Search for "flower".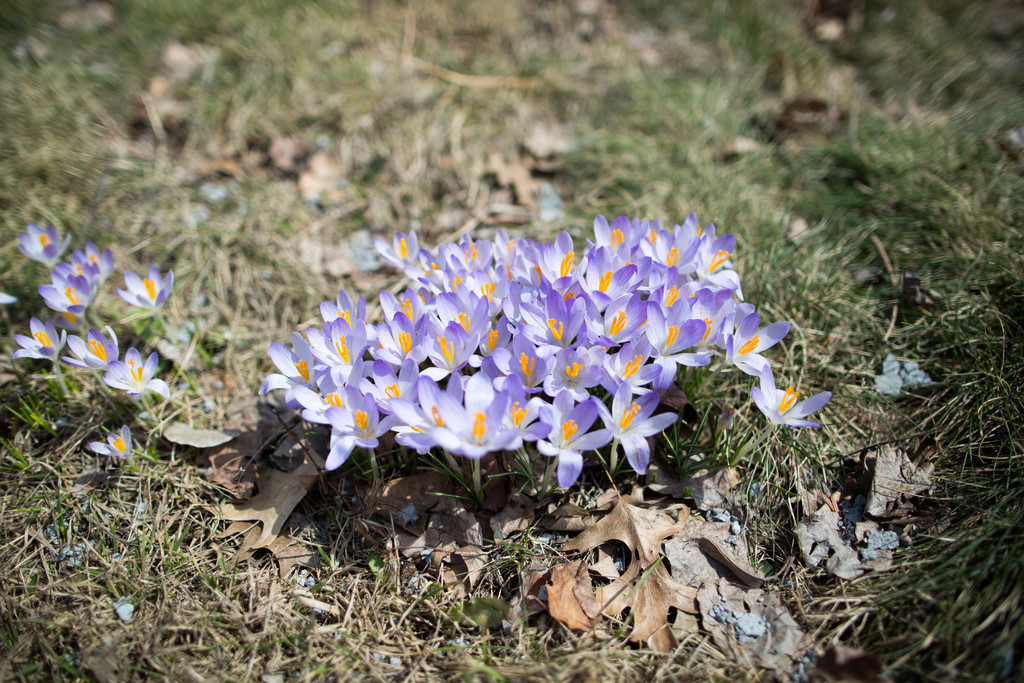
Found at 760:374:836:441.
